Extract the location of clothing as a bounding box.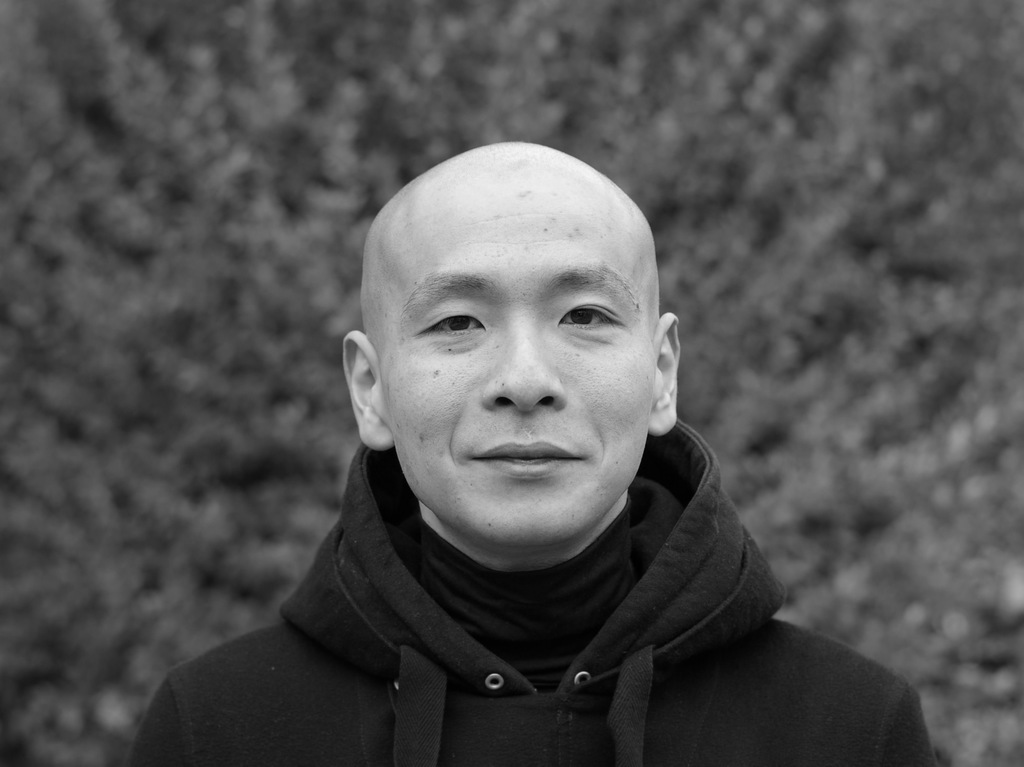
region(156, 410, 868, 760).
